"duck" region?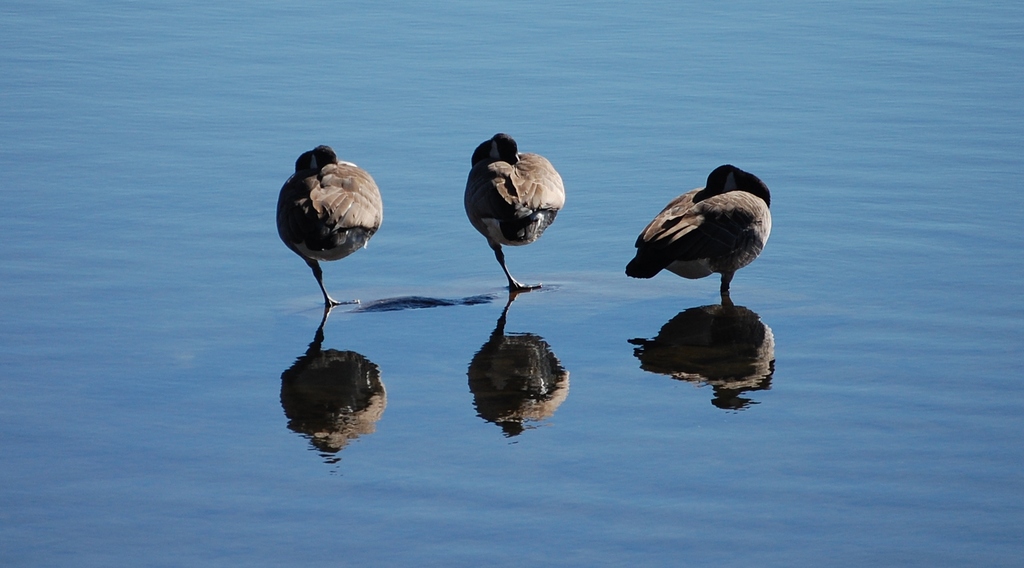
bbox=[462, 133, 567, 292]
